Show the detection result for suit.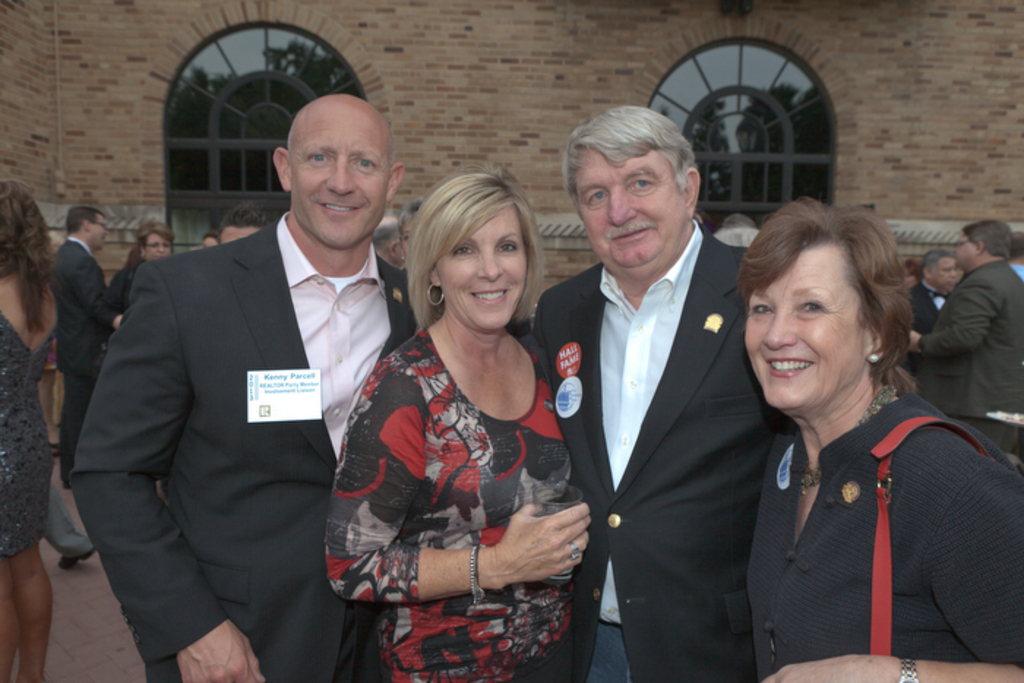
pyautogui.locateOnScreen(531, 221, 786, 682).
